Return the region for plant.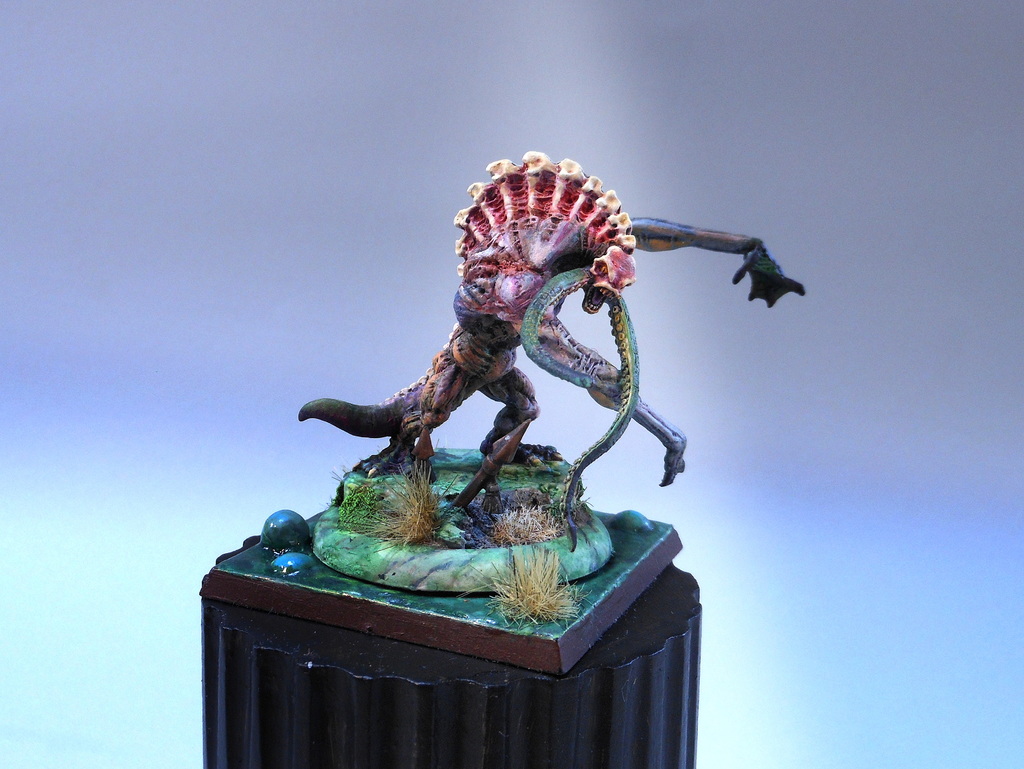
355:454:444:556.
